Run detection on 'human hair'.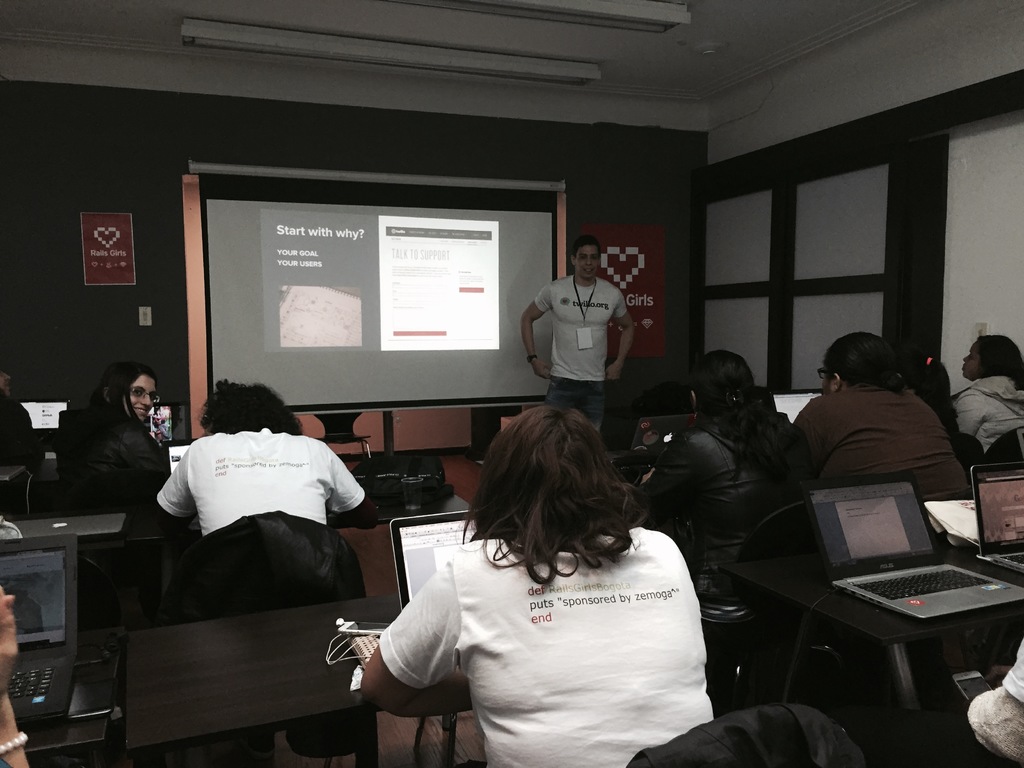
Result: 970:333:1023:387.
